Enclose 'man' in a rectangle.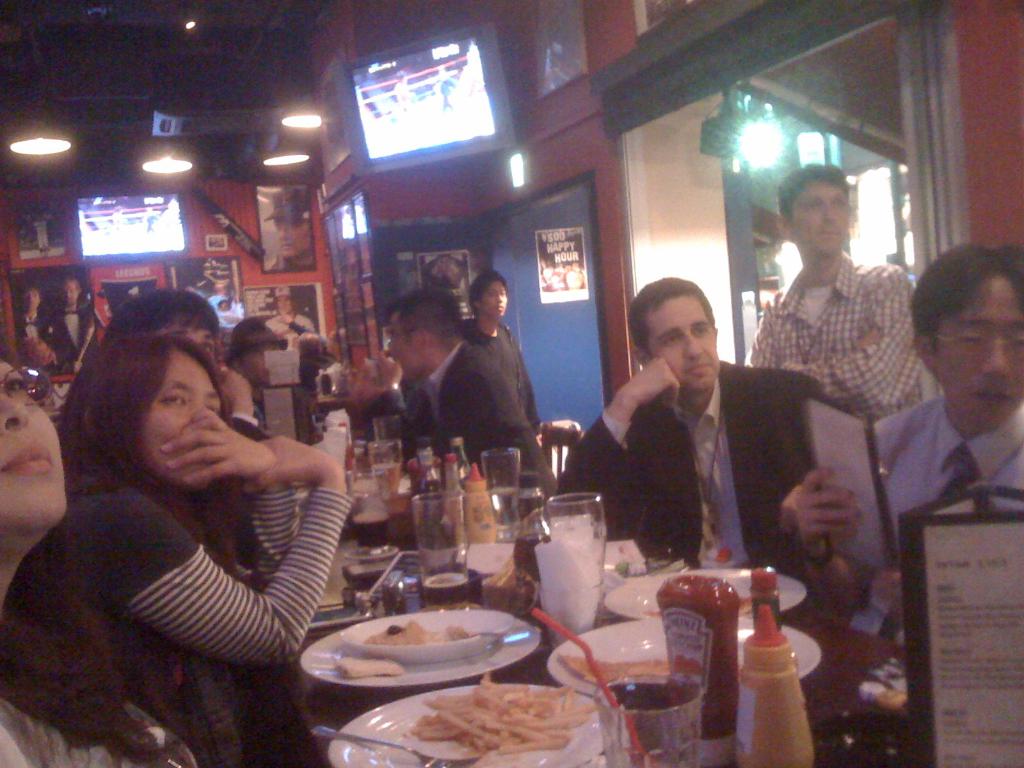
788,244,1023,625.
